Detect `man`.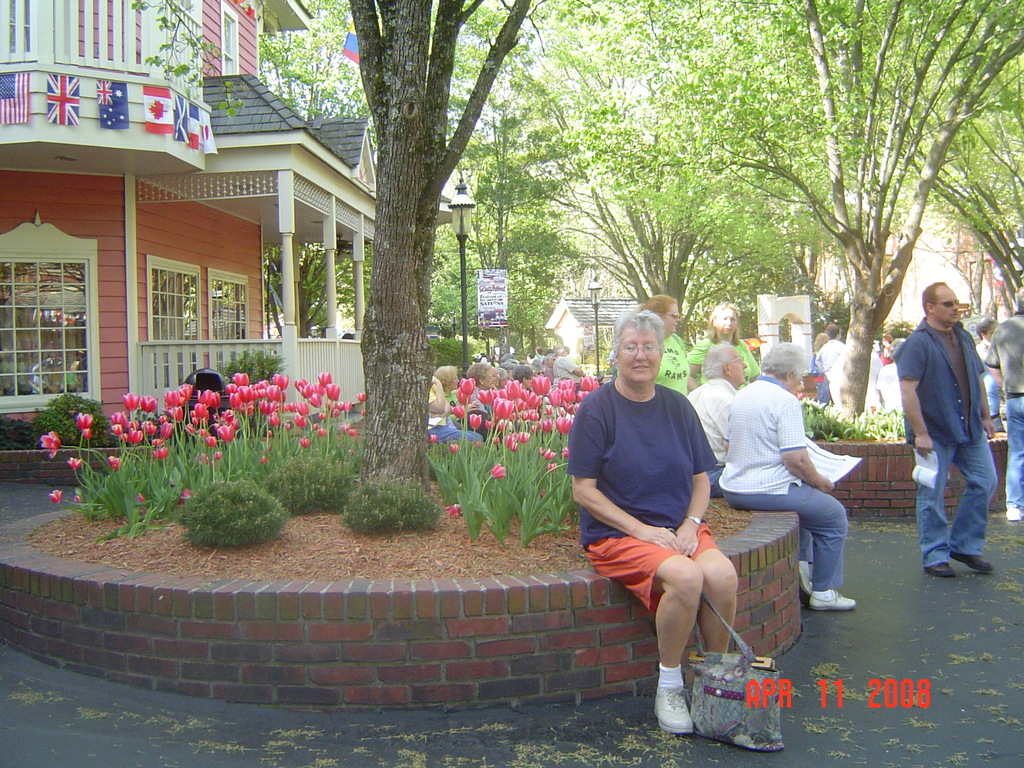
Detected at pyautogui.locateOnScreen(984, 285, 1023, 529).
